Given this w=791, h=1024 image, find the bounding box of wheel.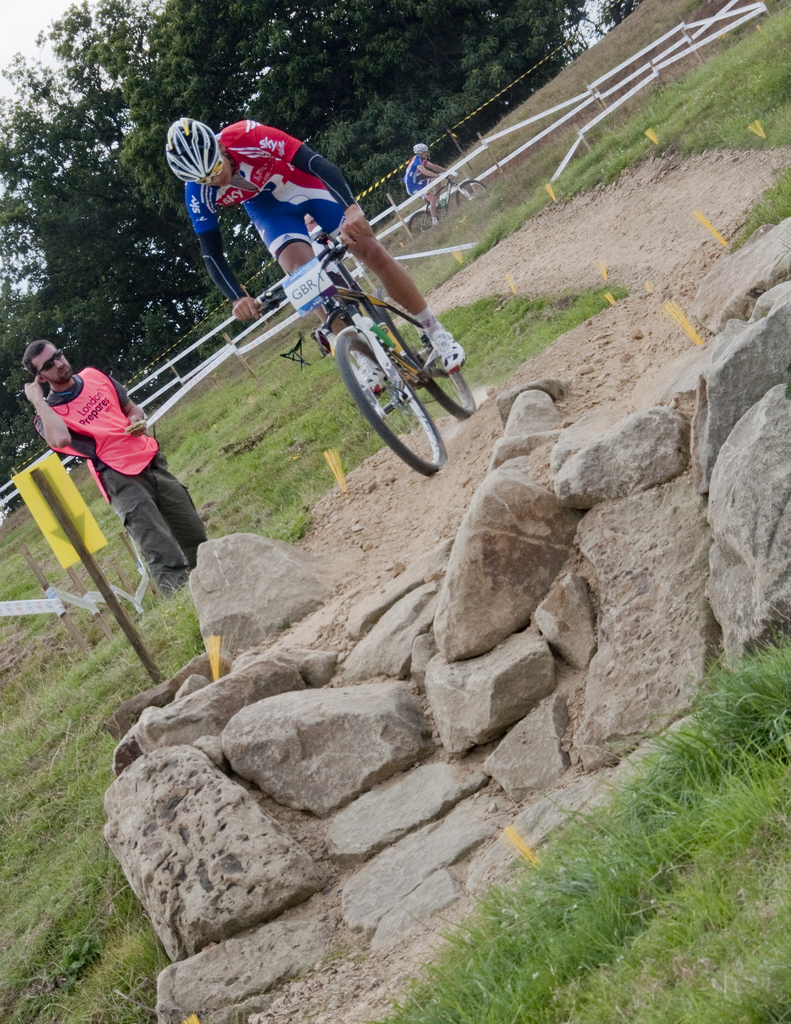
locate(335, 331, 447, 480).
